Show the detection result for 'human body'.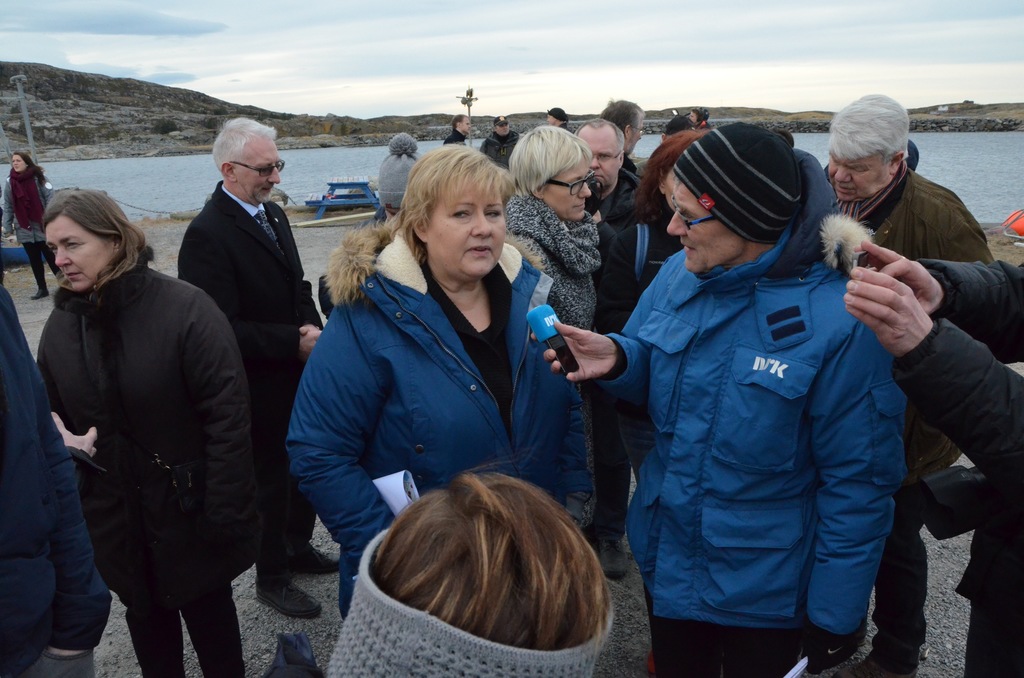
bbox=[480, 111, 514, 174].
